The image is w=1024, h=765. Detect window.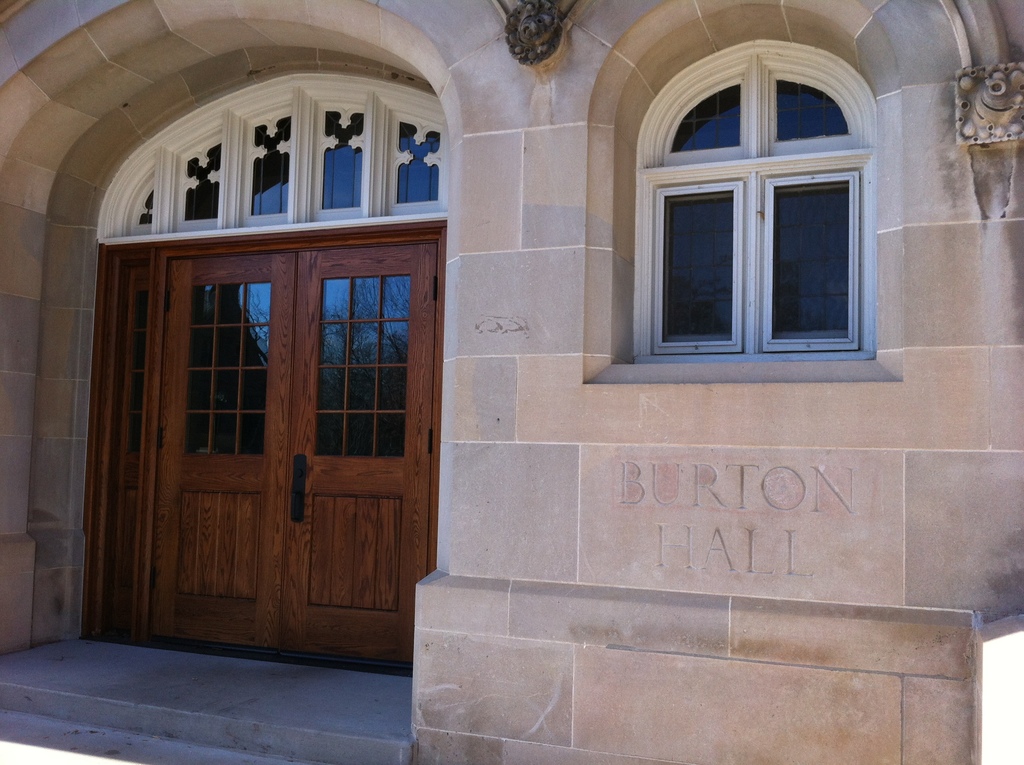
Detection: (x1=648, y1=22, x2=884, y2=372).
